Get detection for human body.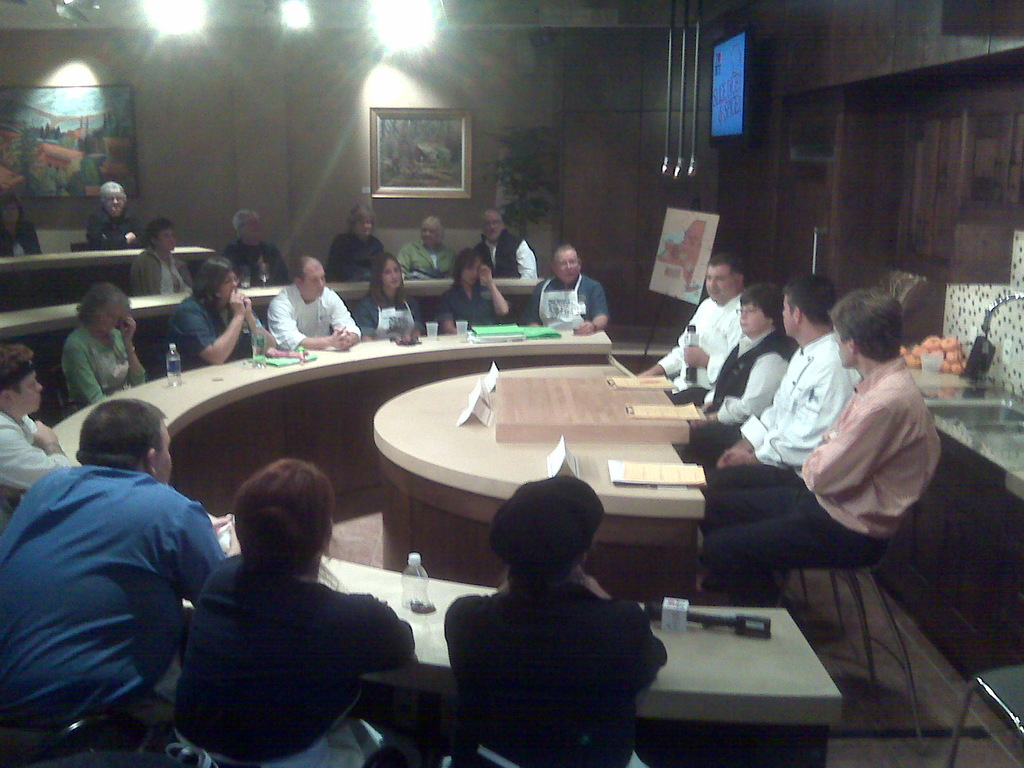
Detection: left=524, top=240, right=612, bottom=328.
